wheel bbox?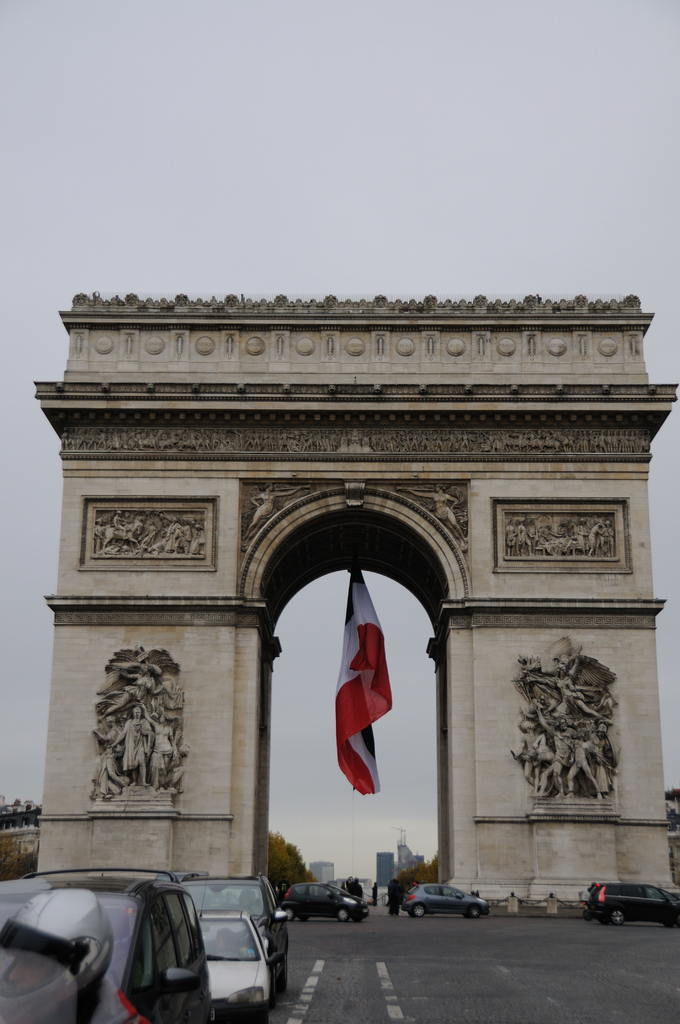
<bbox>470, 900, 485, 922</bbox>
